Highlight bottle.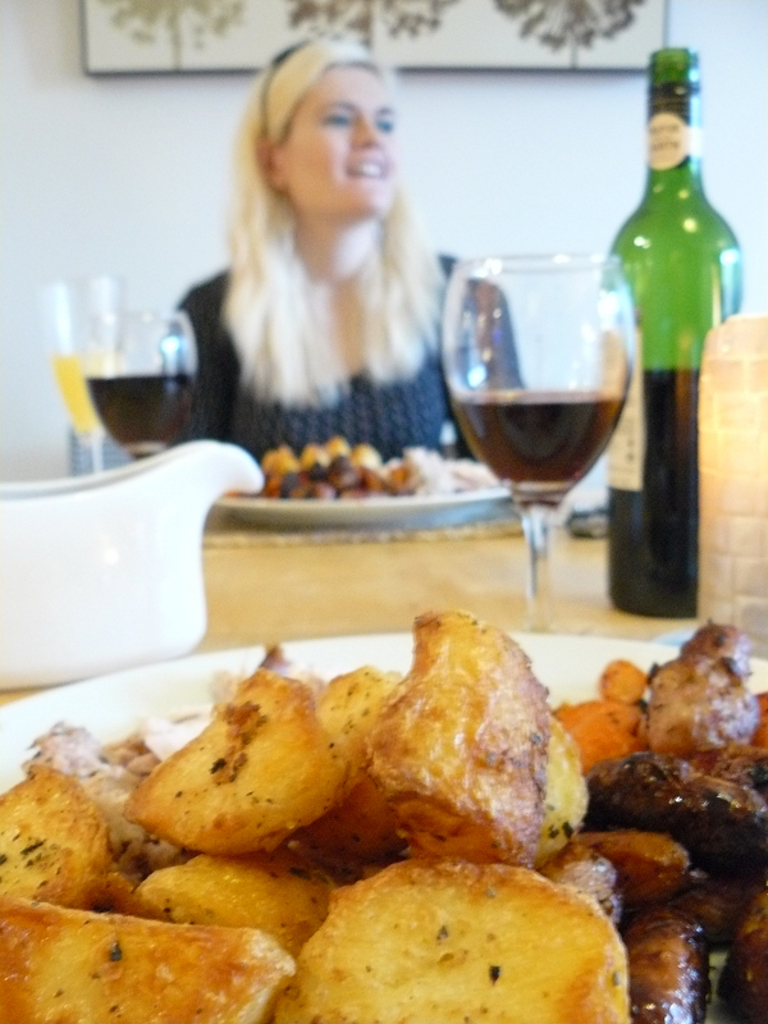
Highlighted region: (x1=596, y1=37, x2=755, y2=613).
